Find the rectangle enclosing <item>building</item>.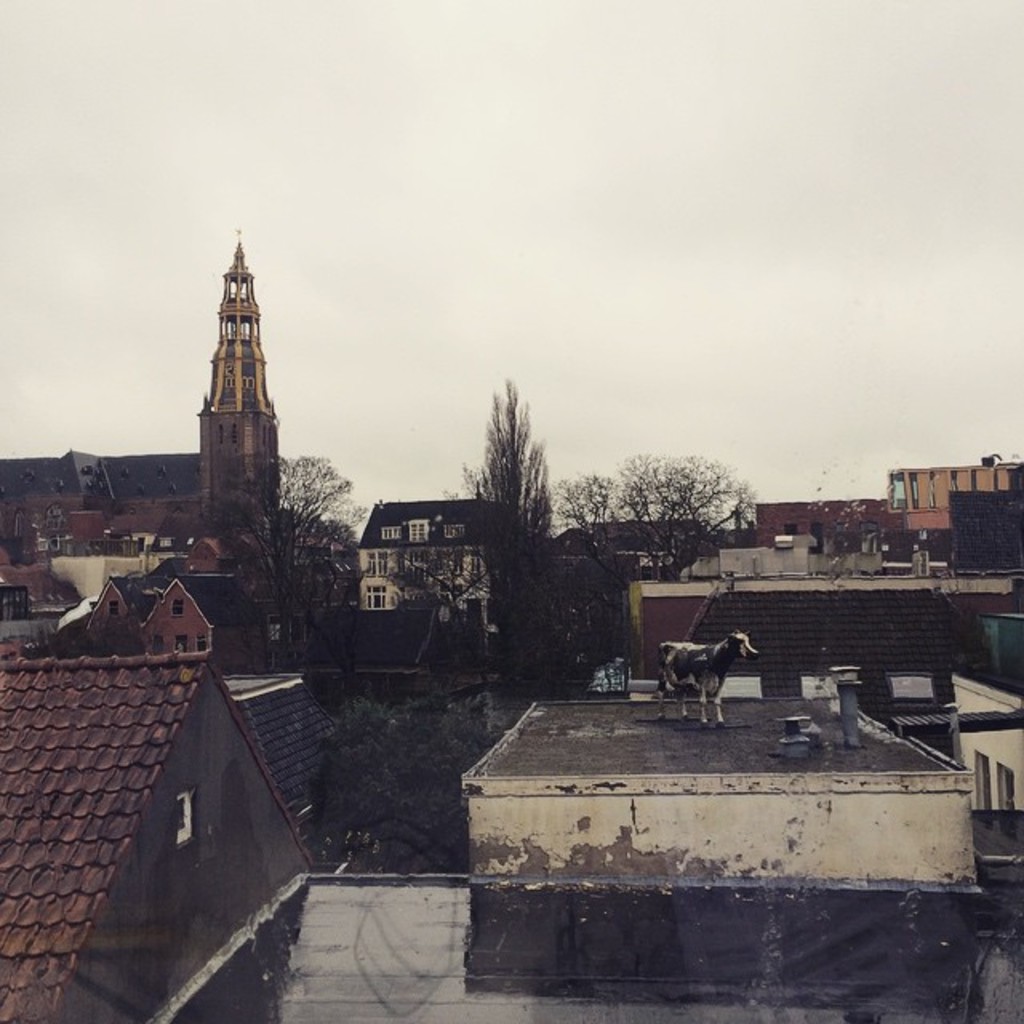
[200,246,282,613].
